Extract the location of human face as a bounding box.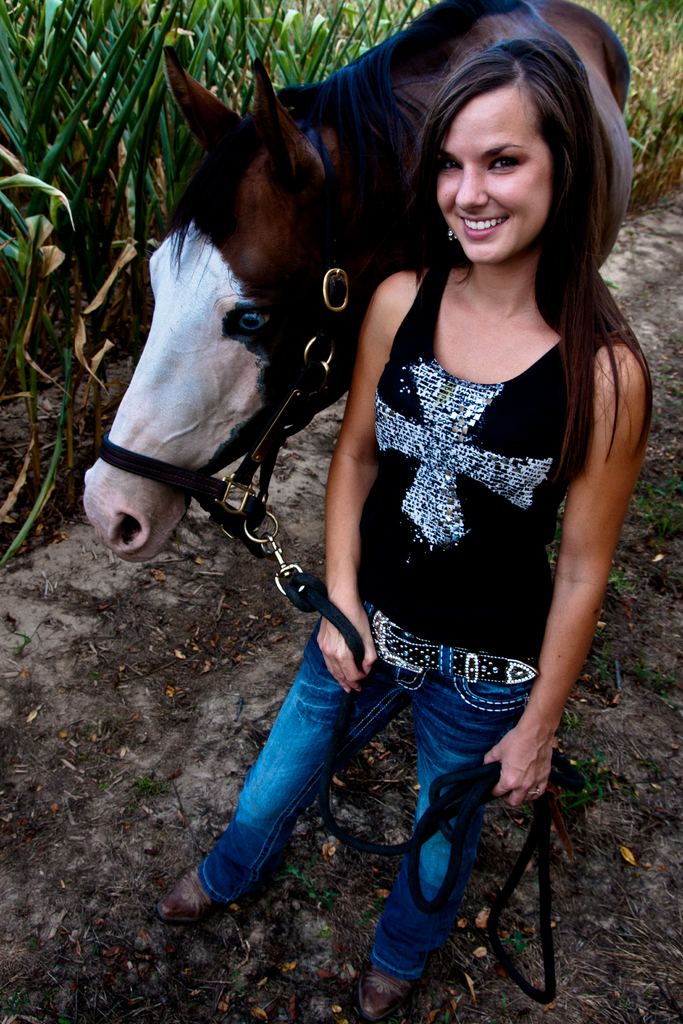
left=436, top=84, right=554, bottom=265.
